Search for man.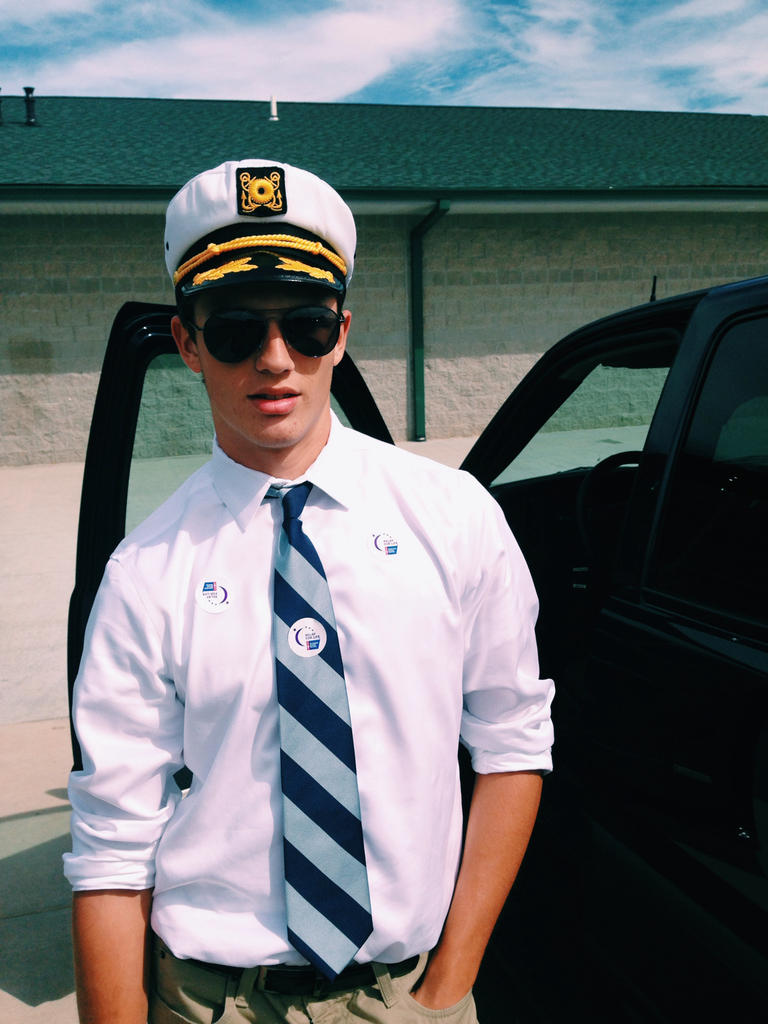
Found at box=[58, 151, 561, 1023].
